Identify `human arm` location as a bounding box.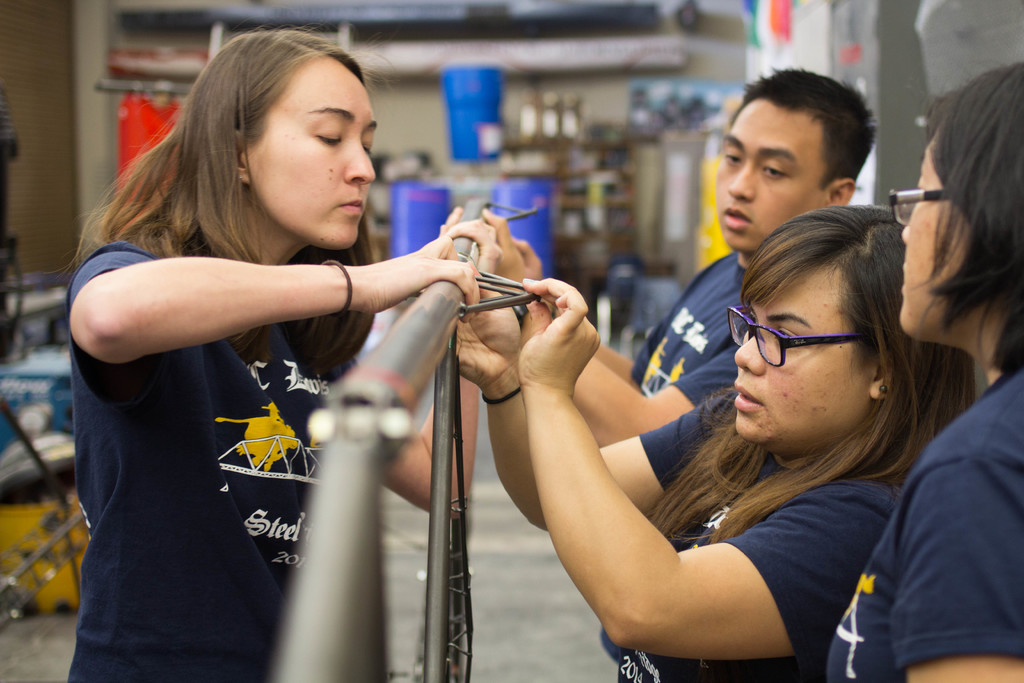
{"x1": 473, "y1": 205, "x2": 639, "y2": 391}.
